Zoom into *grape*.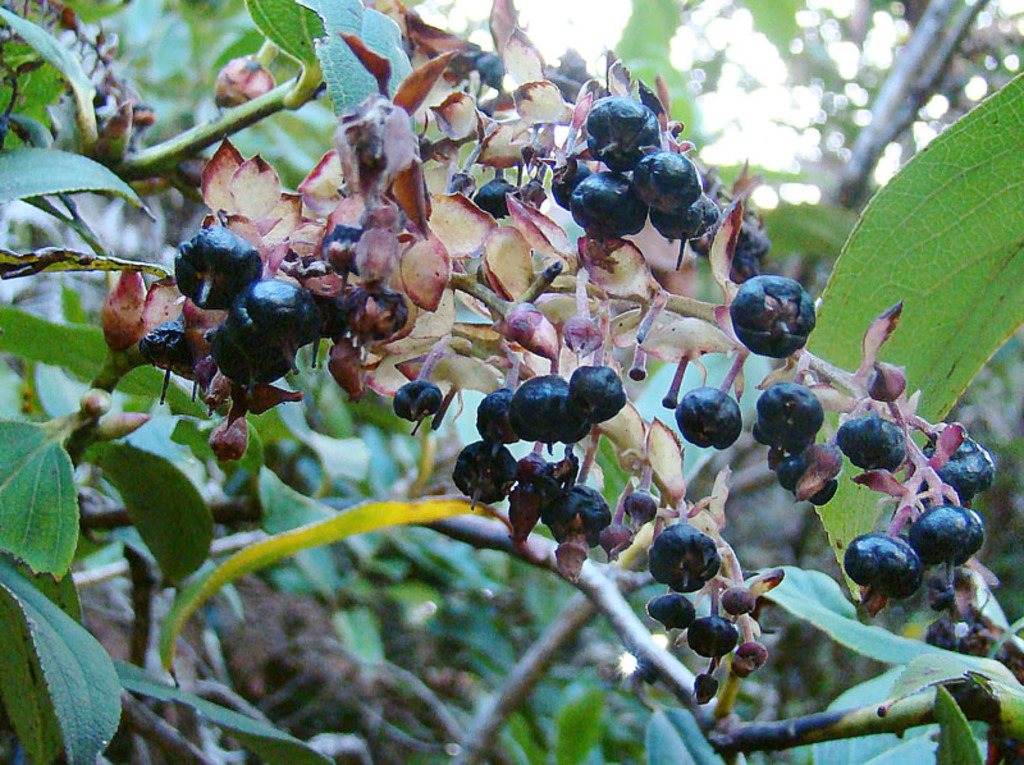
Zoom target: detection(908, 501, 984, 563).
